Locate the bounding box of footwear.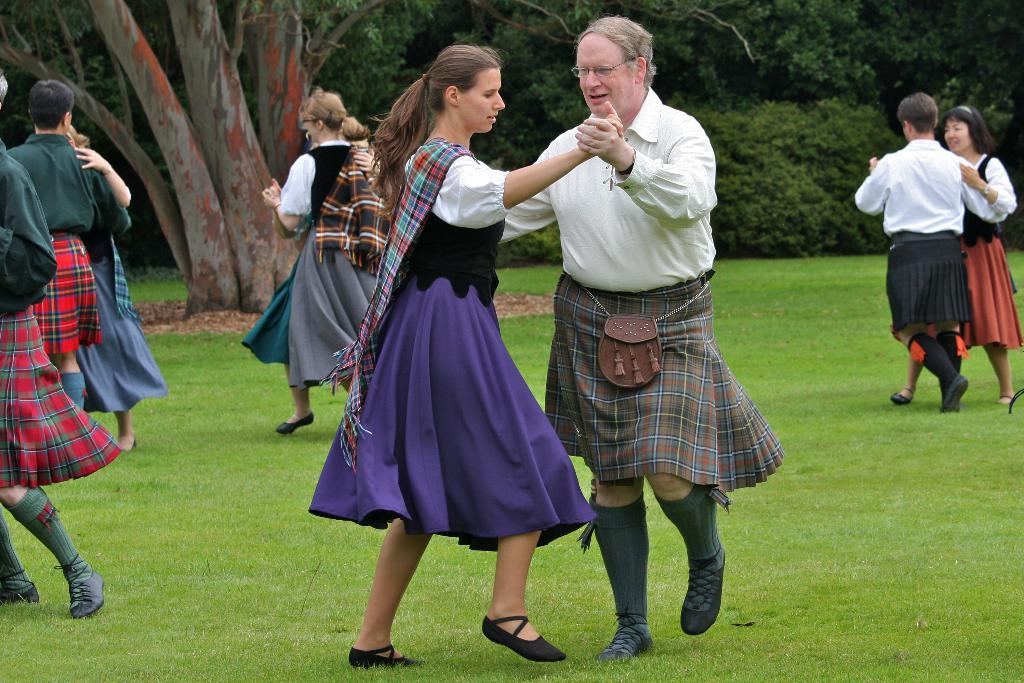
Bounding box: (273,413,315,434).
